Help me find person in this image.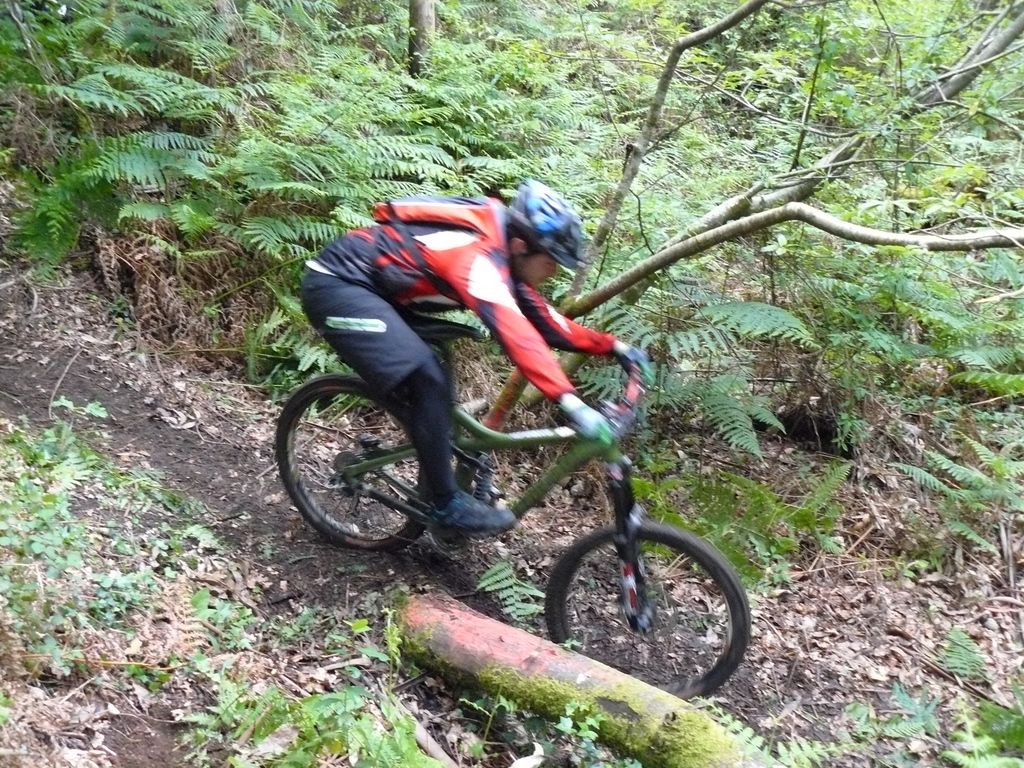
Found it: (282, 163, 652, 570).
